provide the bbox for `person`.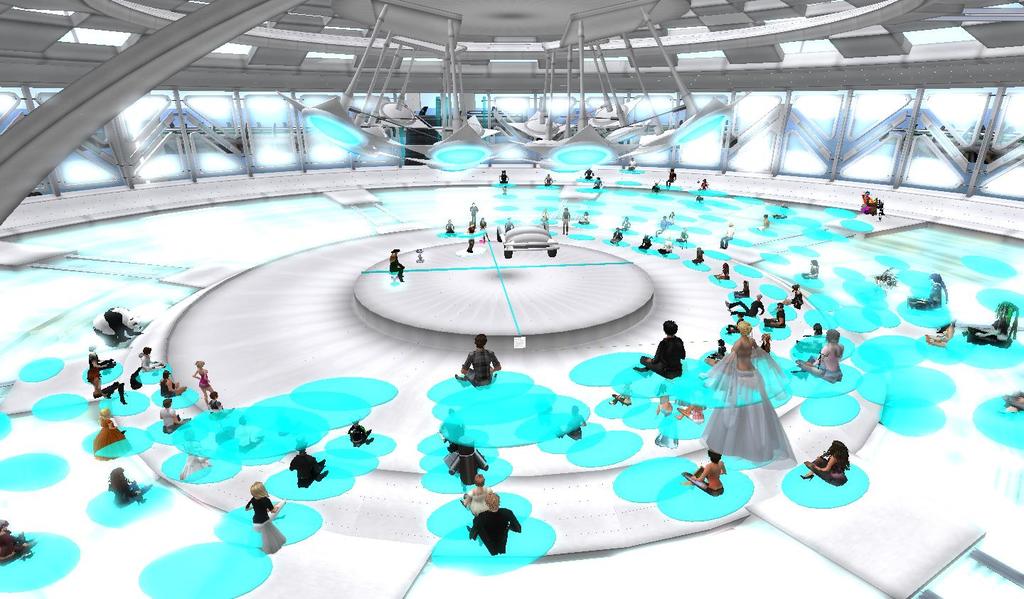
bbox=[722, 296, 760, 318].
